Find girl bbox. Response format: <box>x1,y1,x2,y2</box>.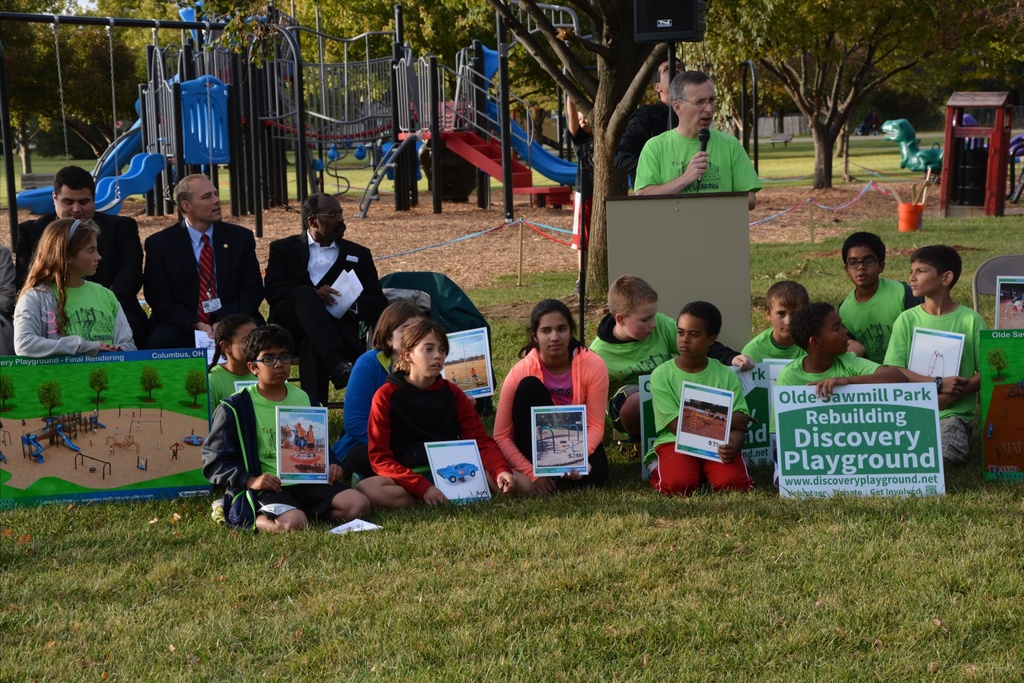
<box>325,299,413,470</box>.
